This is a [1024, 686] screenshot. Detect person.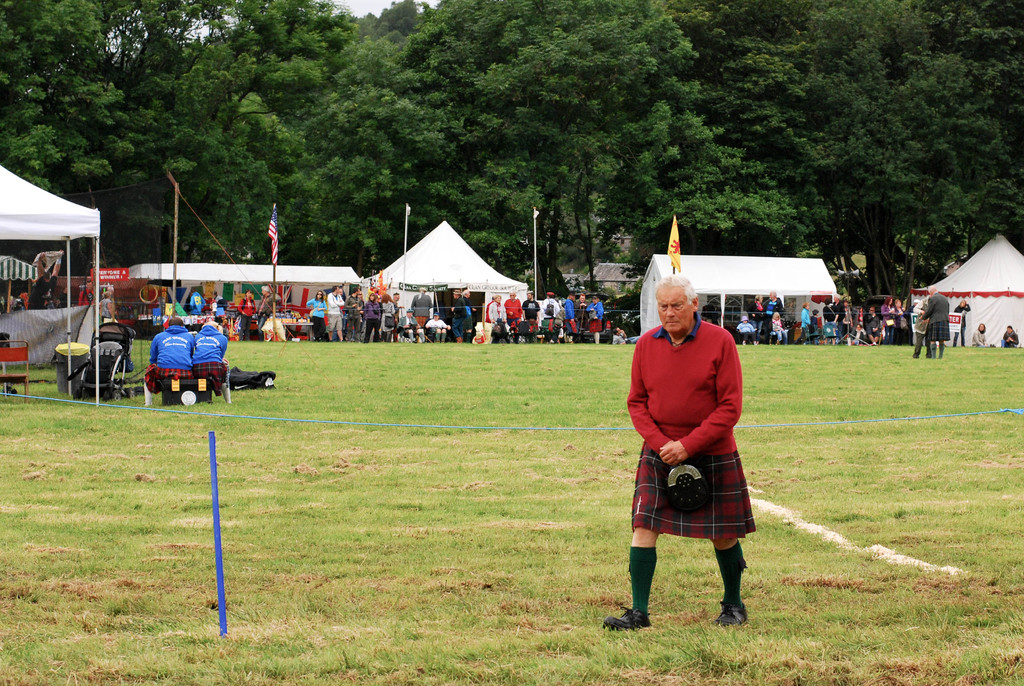
<region>403, 313, 429, 344</region>.
